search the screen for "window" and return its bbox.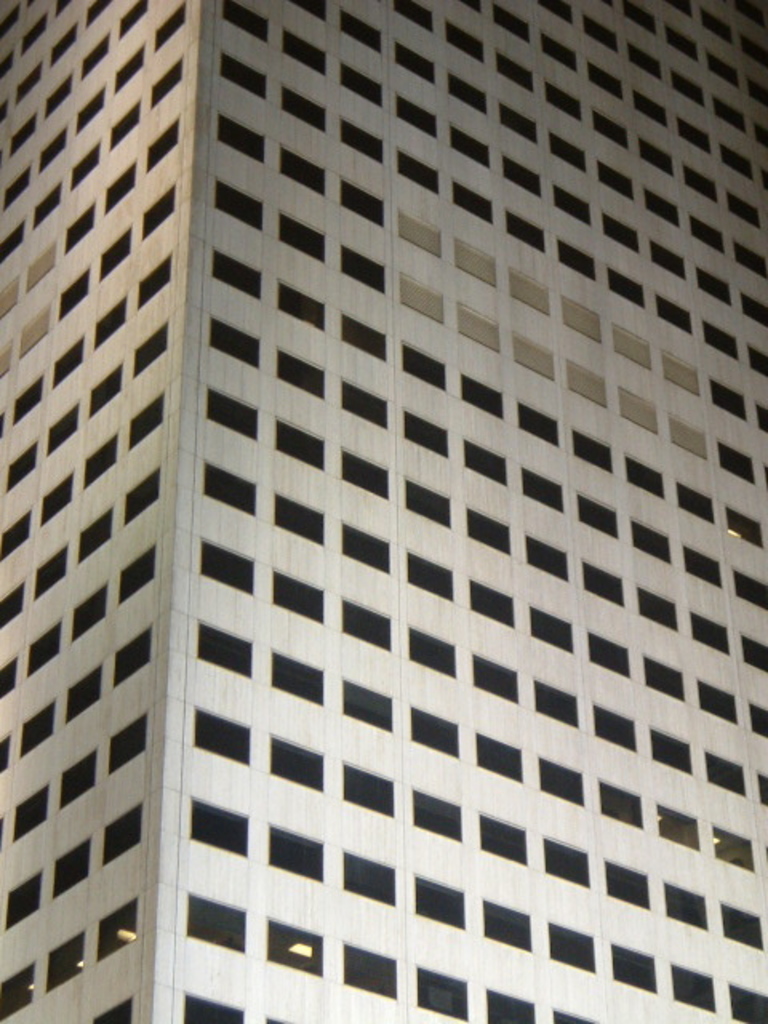
Found: [552, 186, 590, 227].
